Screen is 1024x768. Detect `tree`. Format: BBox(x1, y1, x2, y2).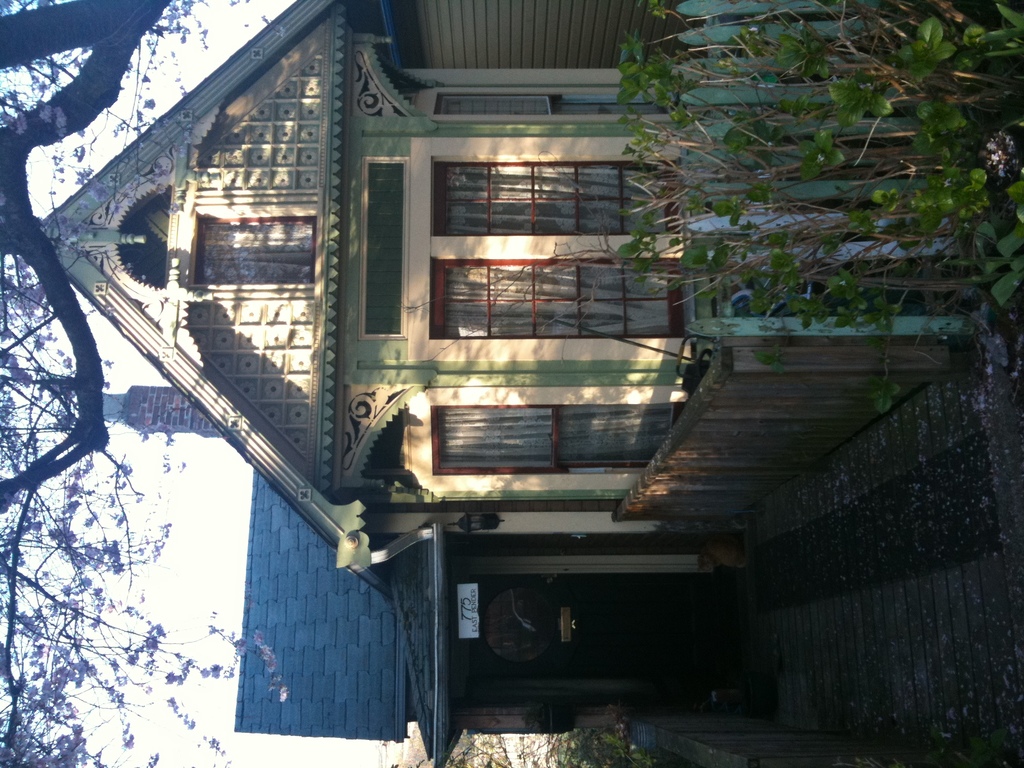
BBox(0, 0, 284, 767).
